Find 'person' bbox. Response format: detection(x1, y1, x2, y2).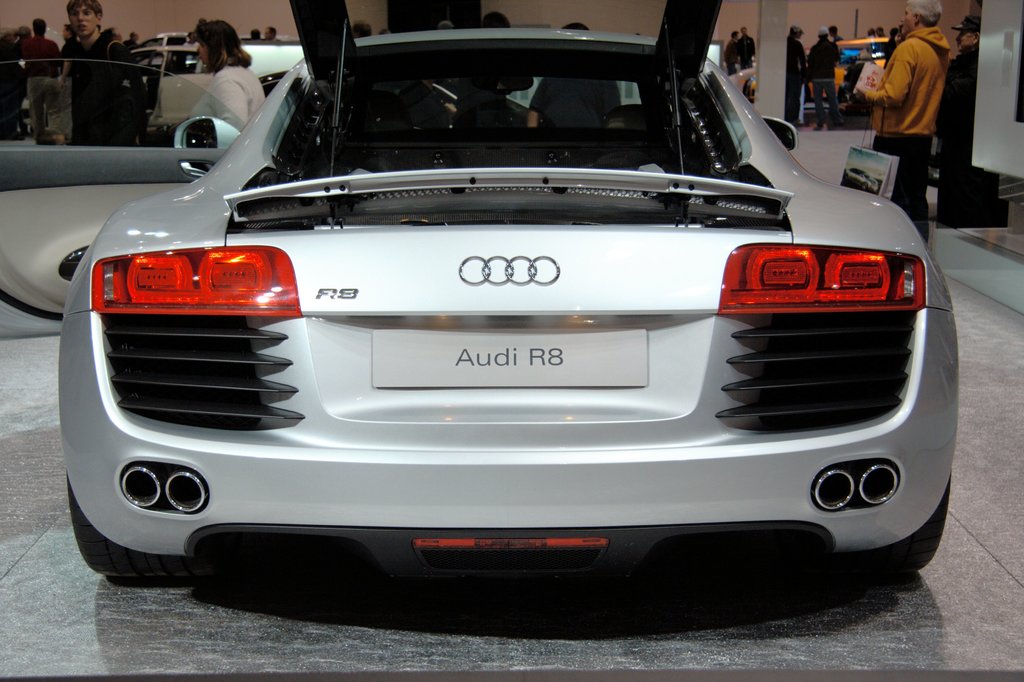
detection(178, 17, 269, 142).
